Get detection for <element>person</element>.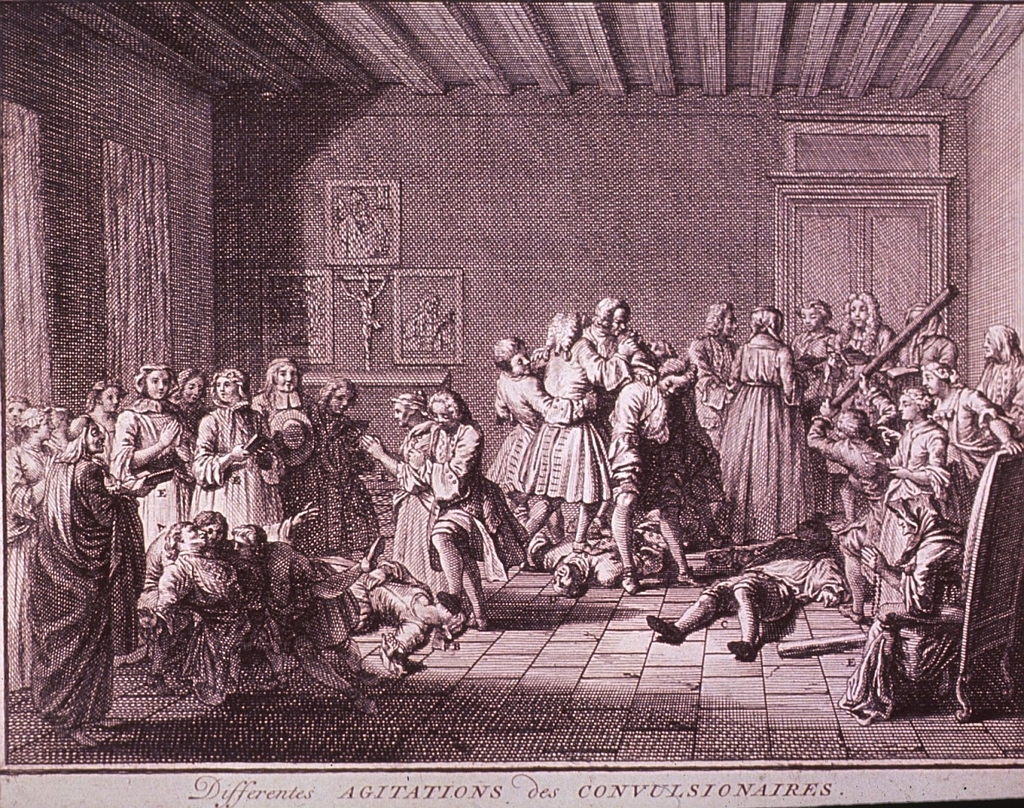
Detection: 157,508,276,698.
